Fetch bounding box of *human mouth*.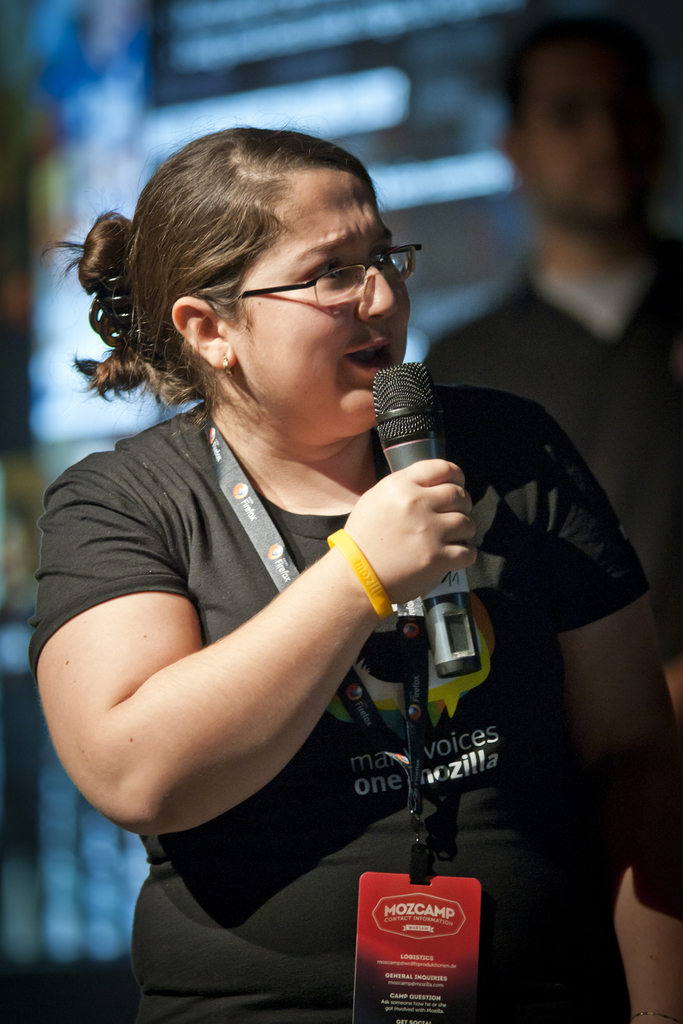
Bbox: left=338, top=326, right=397, bottom=381.
